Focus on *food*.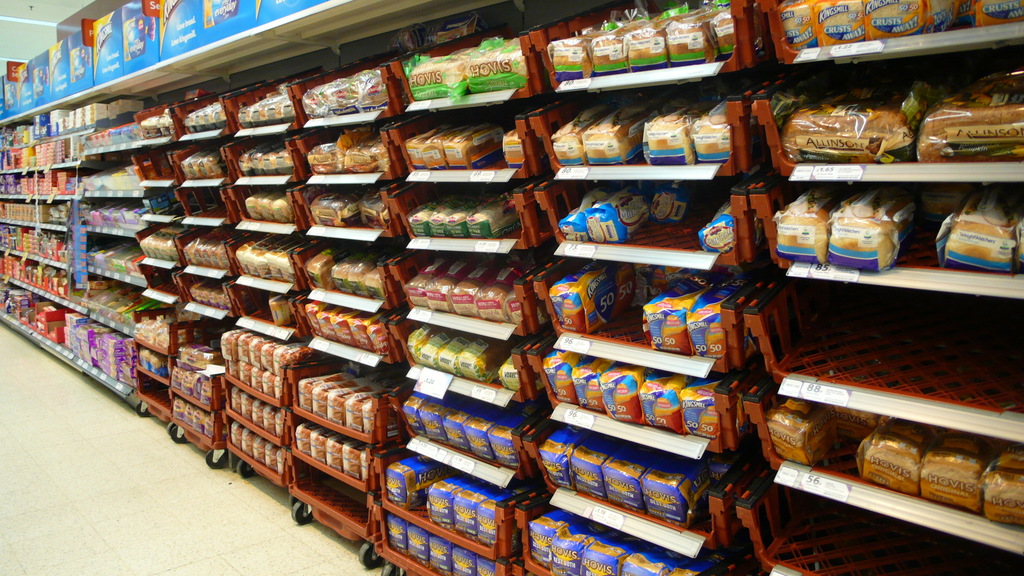
Focused at [x1=540, y1=427, x2=586, y2=493].
